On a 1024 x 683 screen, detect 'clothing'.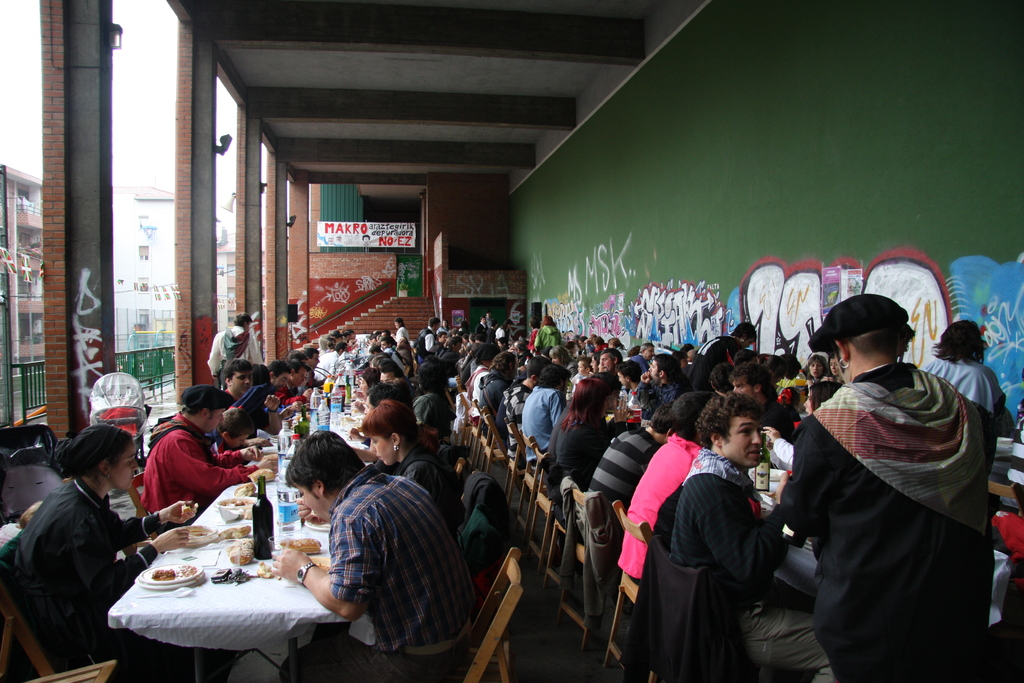
{"left": 228, "top": 384, "right": 264, "bottom": 411}.
